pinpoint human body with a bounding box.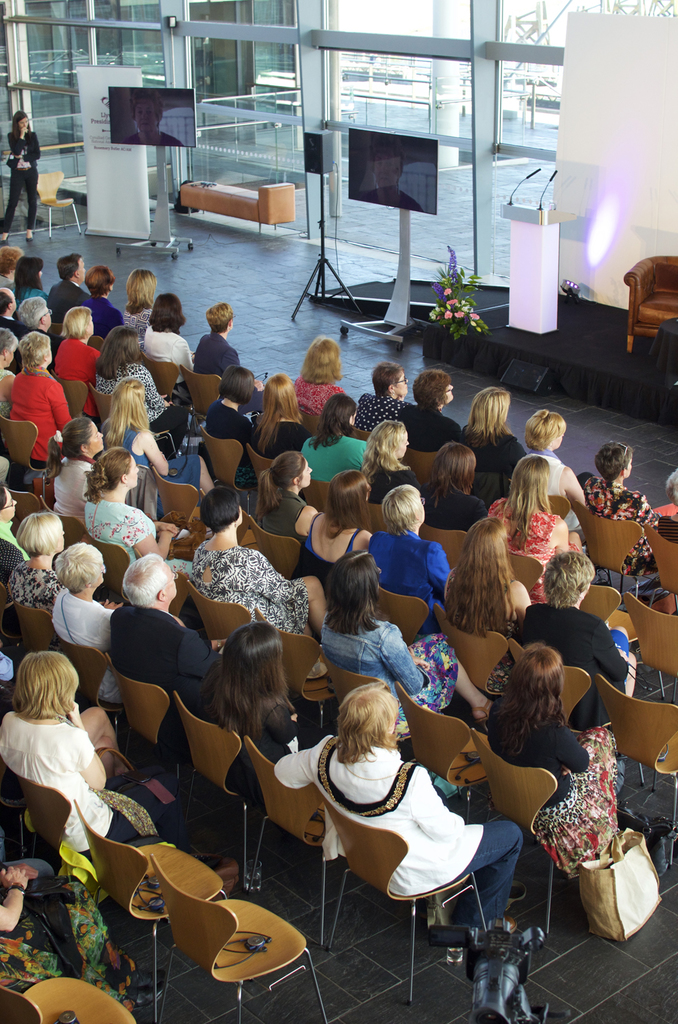
(0,865,161,1004).
